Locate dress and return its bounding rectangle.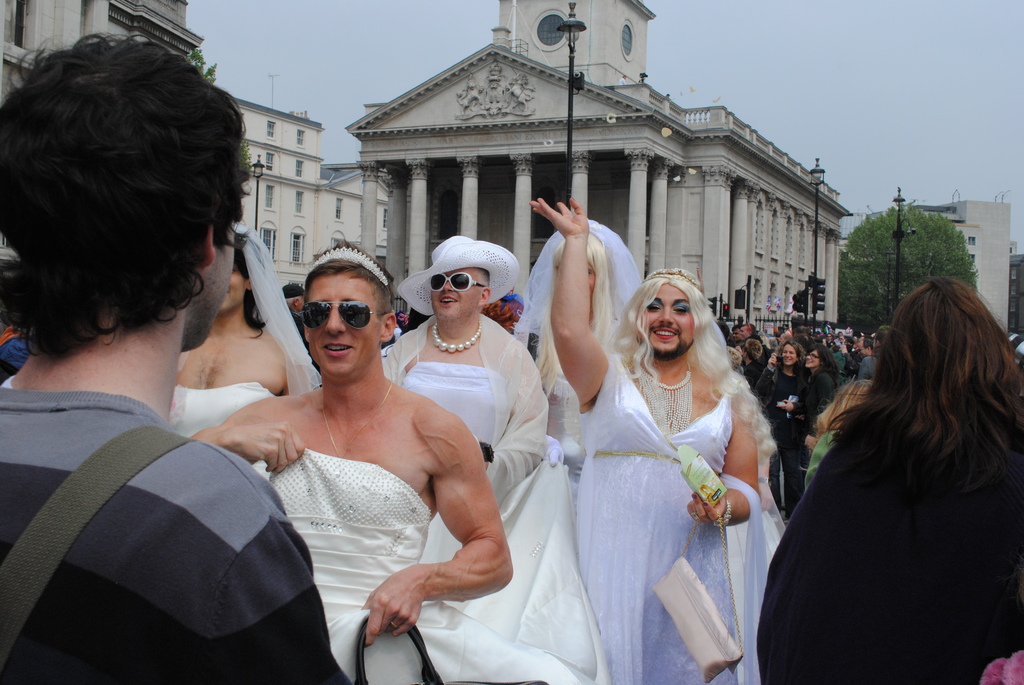
[x1=576, y1=356, x2=765, y2=684].
